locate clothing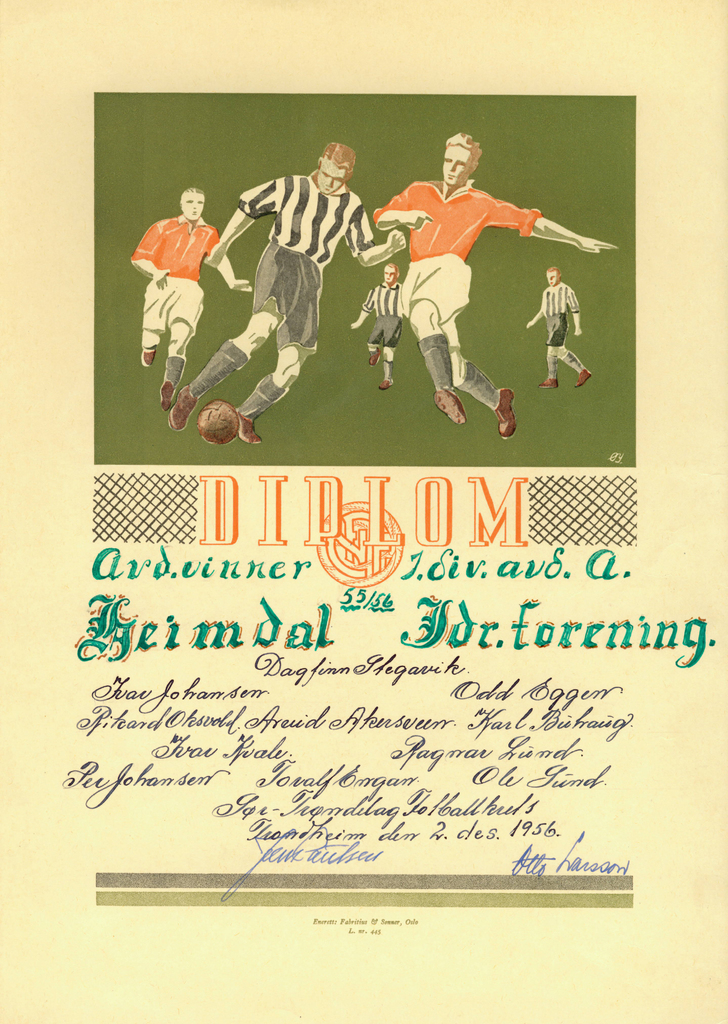
x1=357, y1=279, x2=415, y2=361
